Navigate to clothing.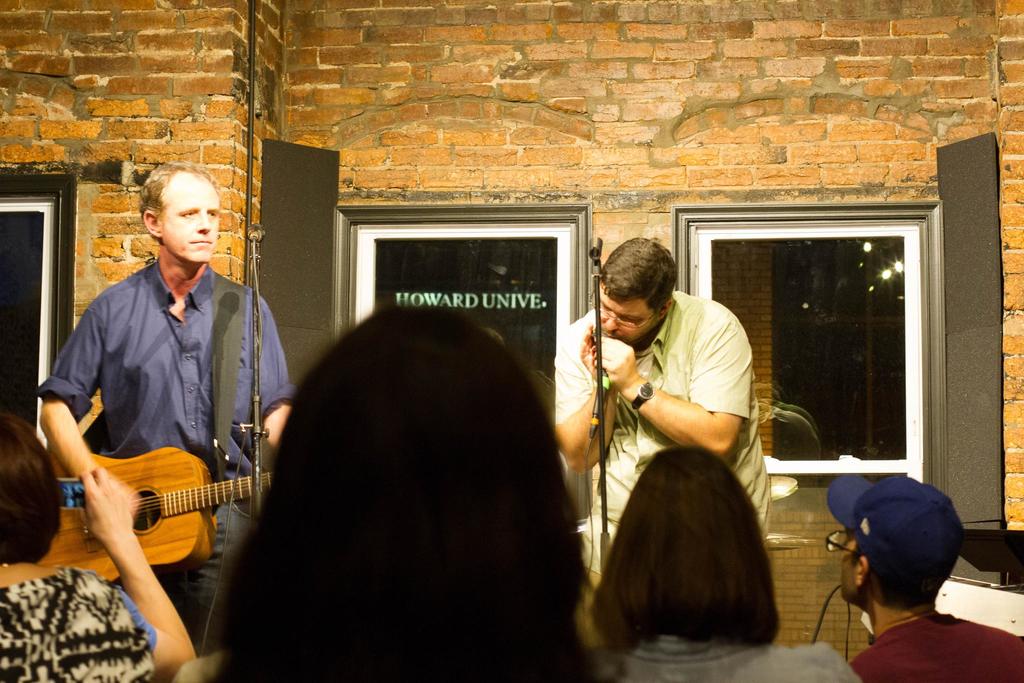
Navigation target: (x1=850, y1=611, x2=1023, y2=682).
